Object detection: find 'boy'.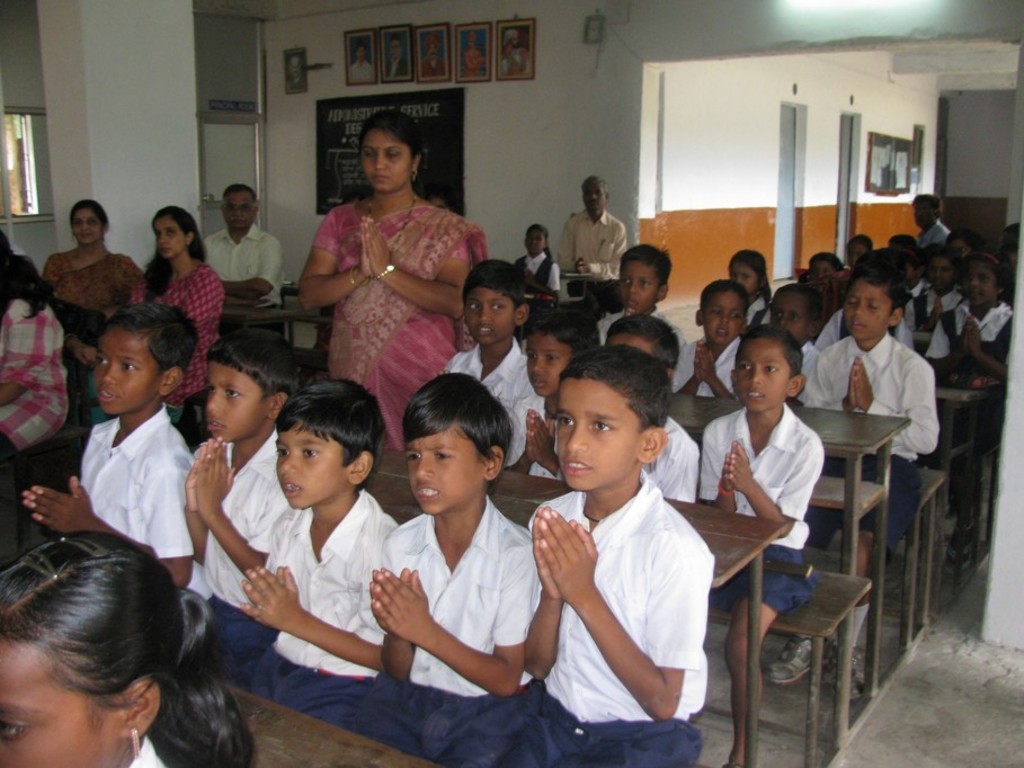
detection(359, 357, 560, 740).
